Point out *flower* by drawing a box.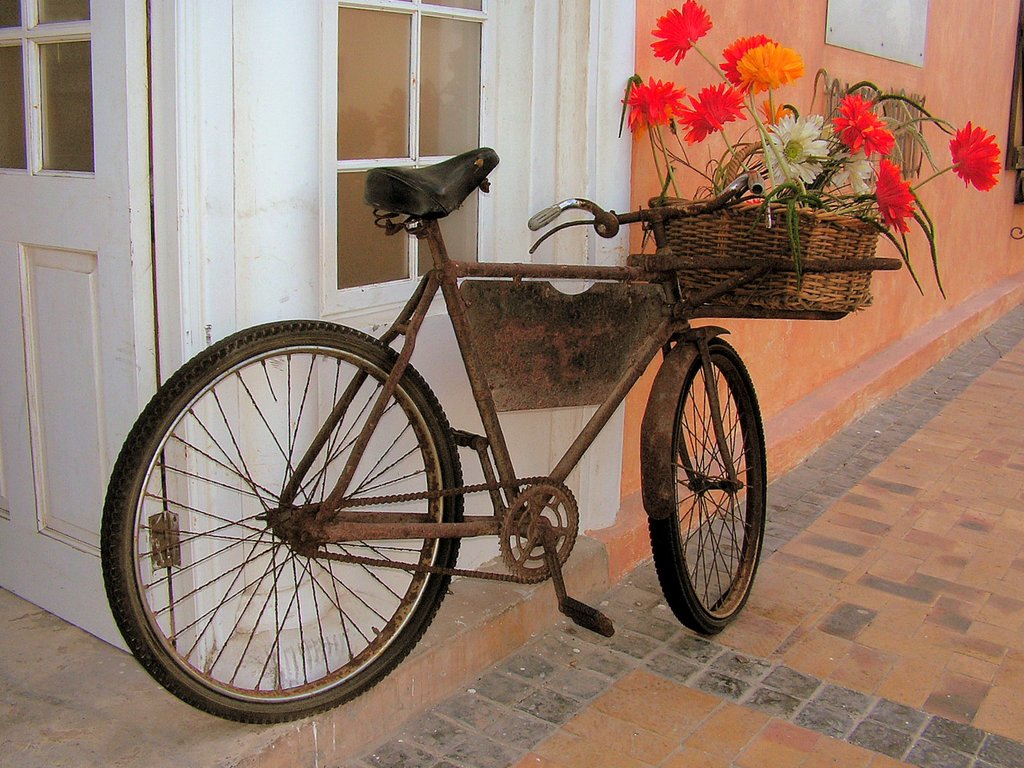
locate(873, 159, 914, 236).
